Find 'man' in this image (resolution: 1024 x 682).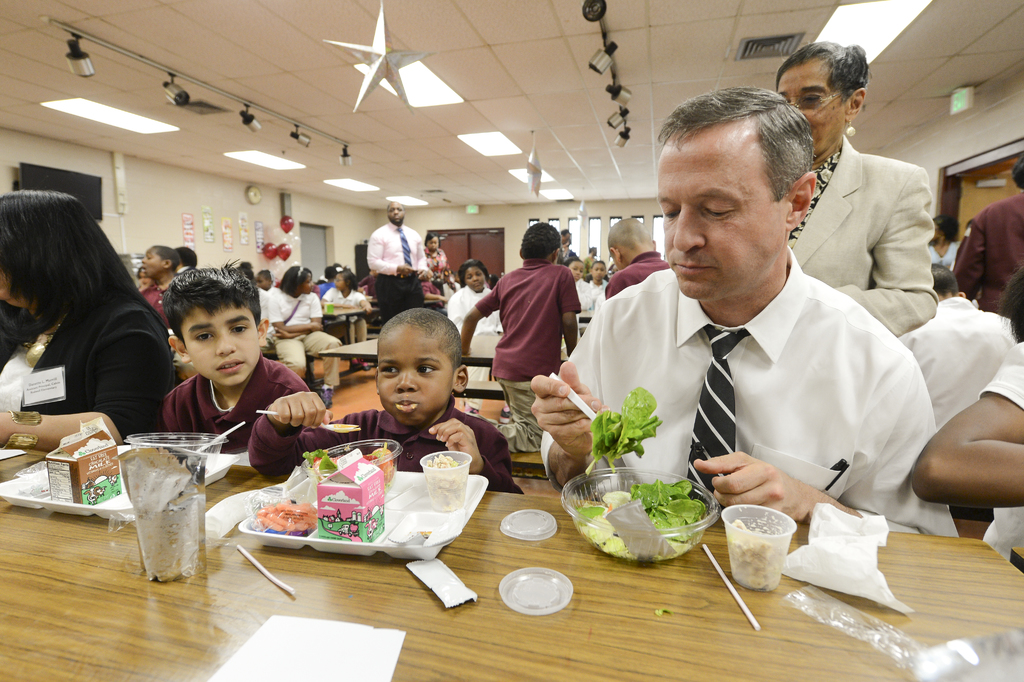
crop(774, 38, 936, 338).
